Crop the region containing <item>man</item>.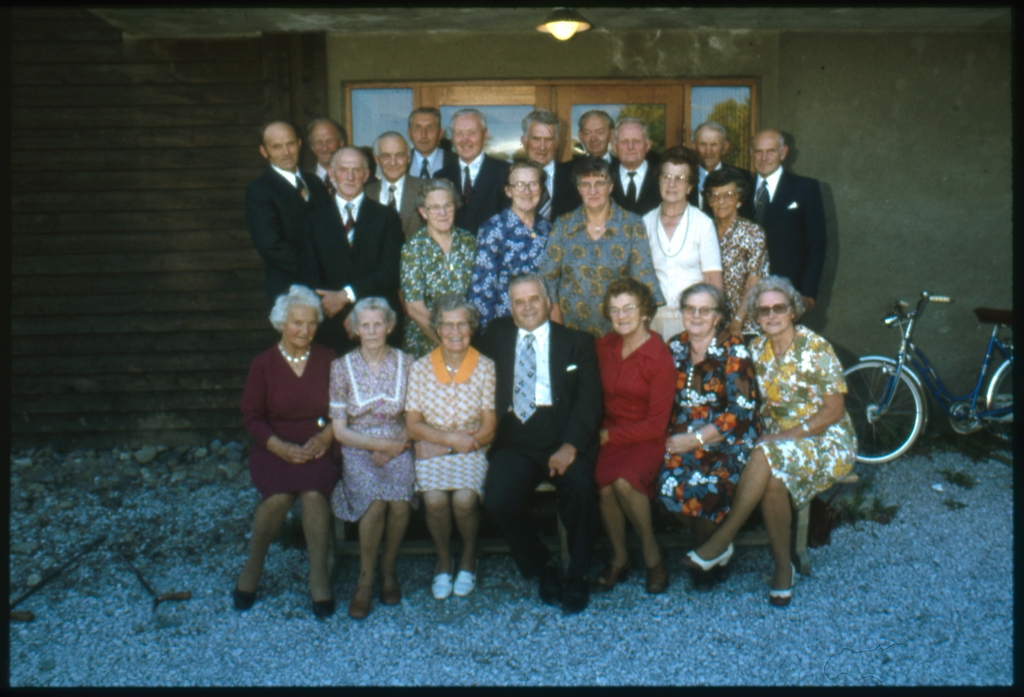
Crop region: [524, 101, 586, 227].
